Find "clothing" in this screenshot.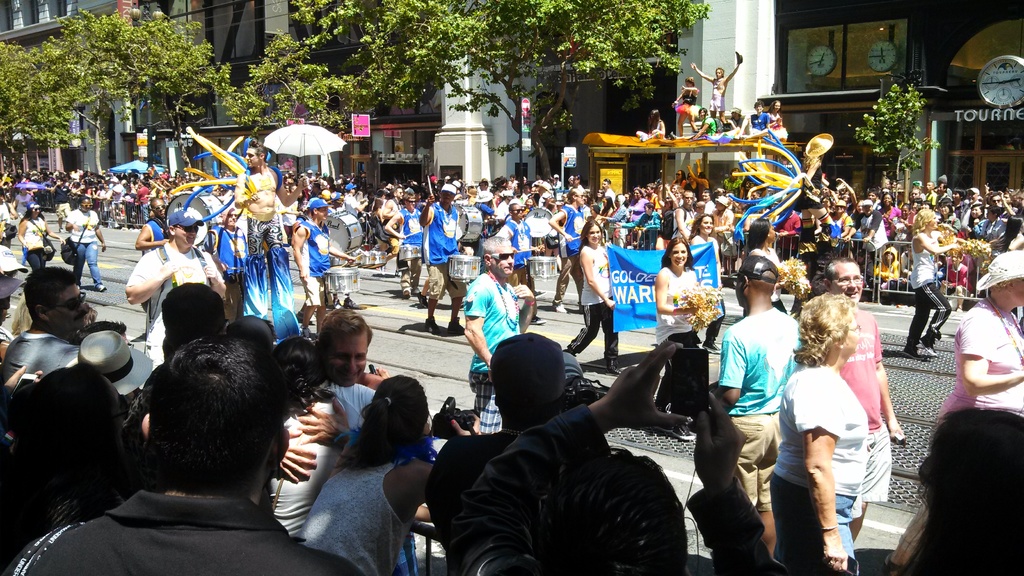
The bounding box for "clothing" is 16,214,47,276.
